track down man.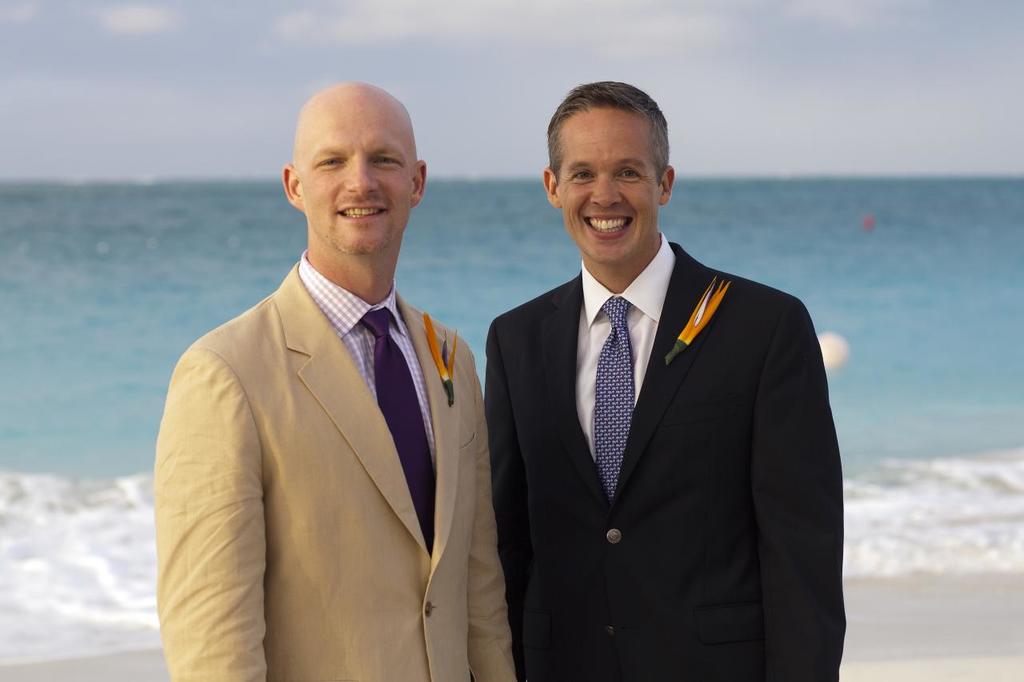
Tracked to {"left": 164, "top": 78, "right": 502, "bottom": 681}.
